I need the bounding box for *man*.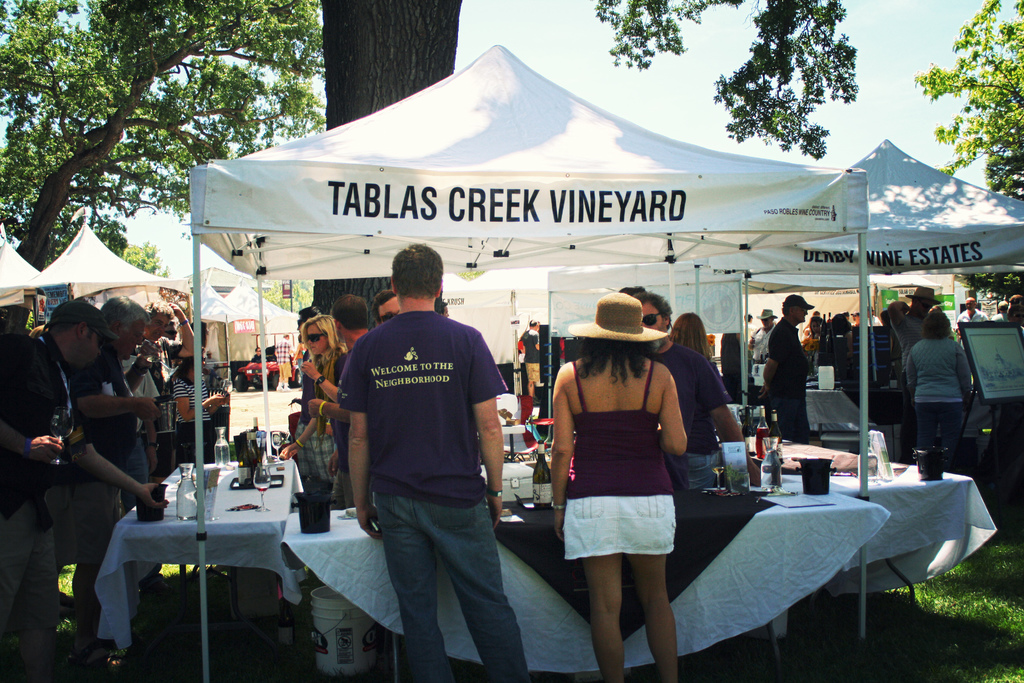
Here it is: 621:288:766:498.
